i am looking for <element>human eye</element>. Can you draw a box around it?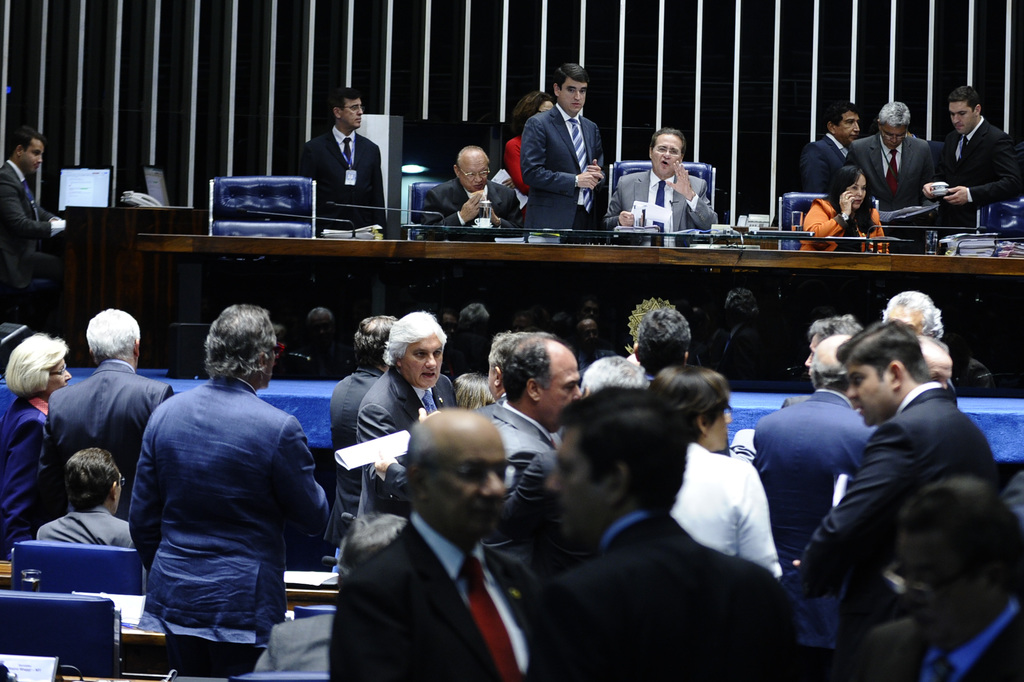
Sure, the bounding box is rect(848, 119, 856, 126).
